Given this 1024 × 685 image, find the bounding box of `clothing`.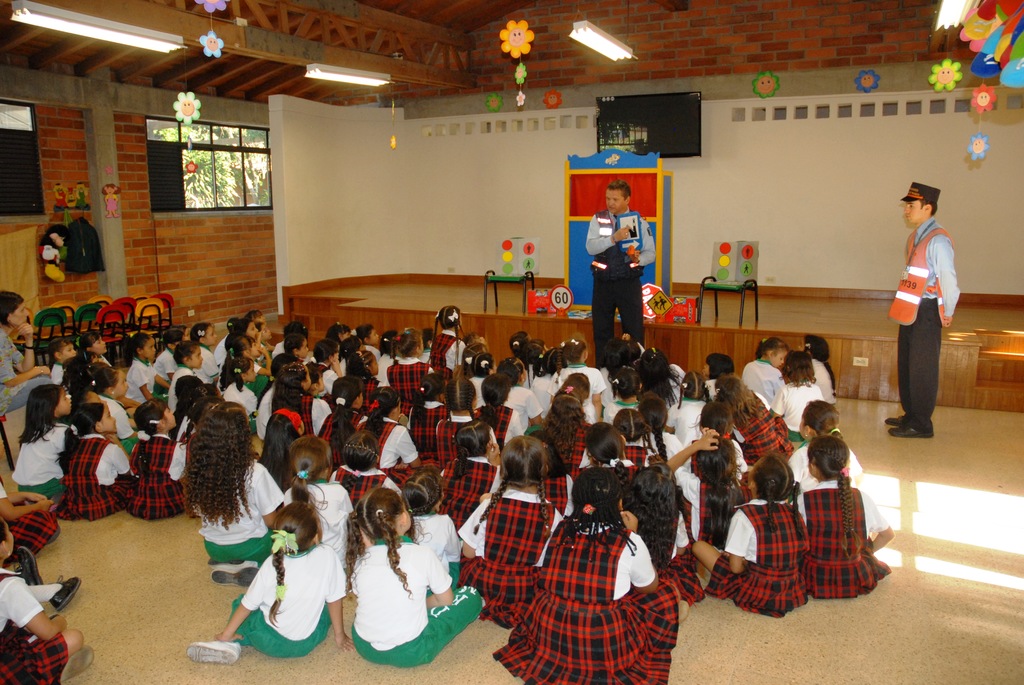
[x1=189, y1=342, x2=230, y2=384].
